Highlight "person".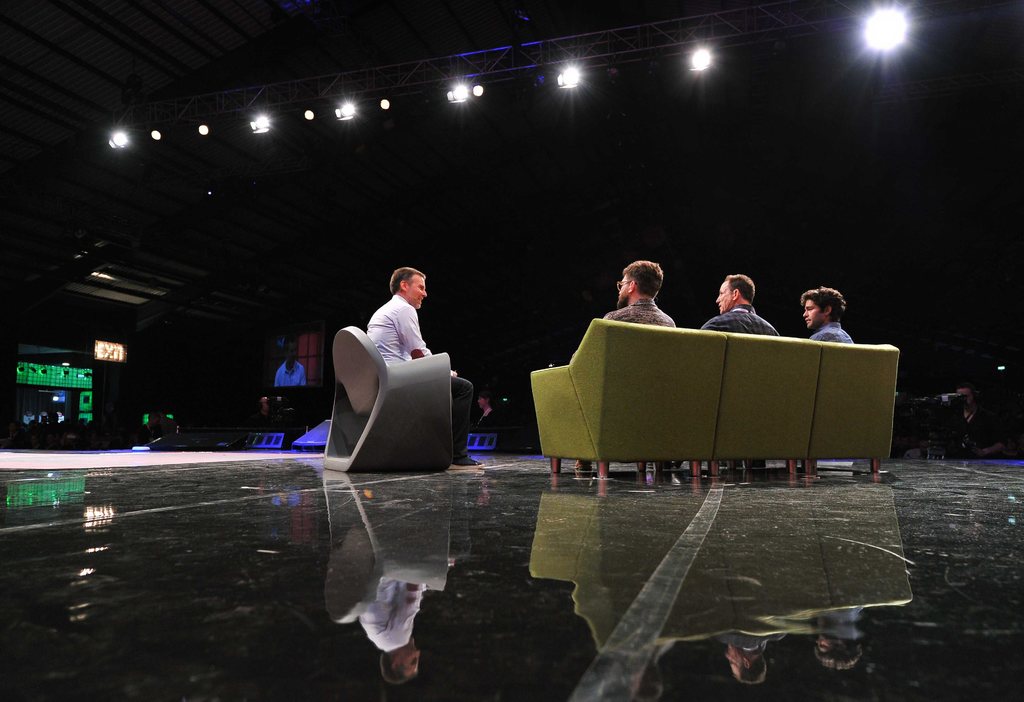
Highlighted region: [left=364, top=267, right=484, bottom=475].
